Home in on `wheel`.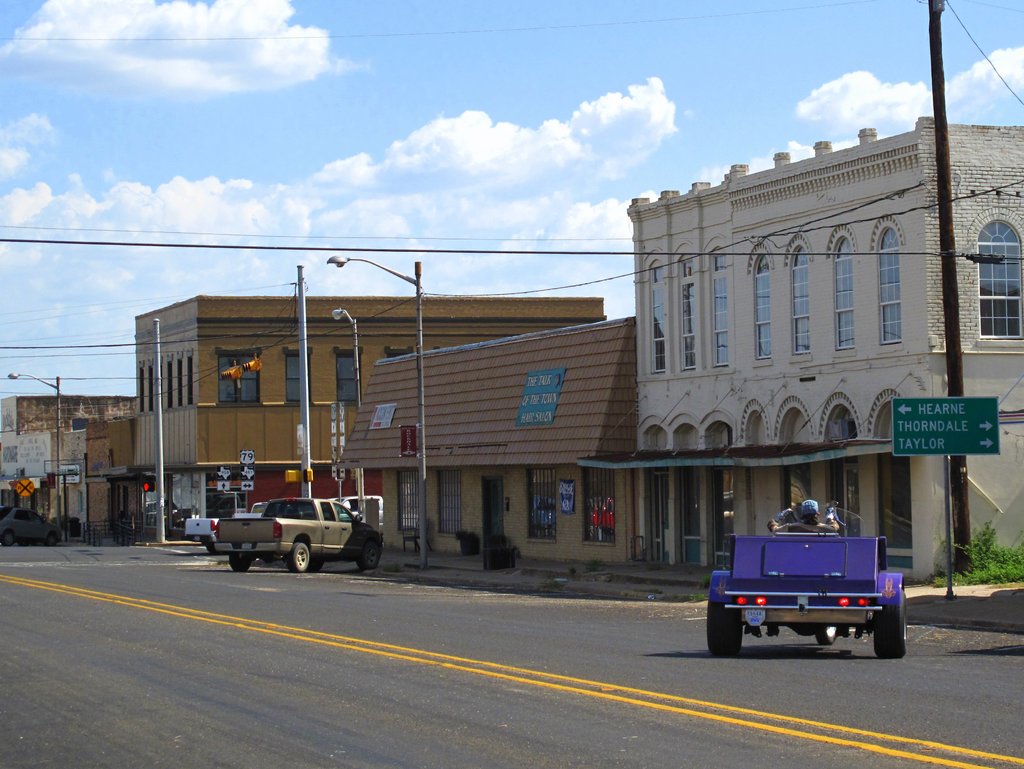
Homed in at region(864, 586, 908, 663).
